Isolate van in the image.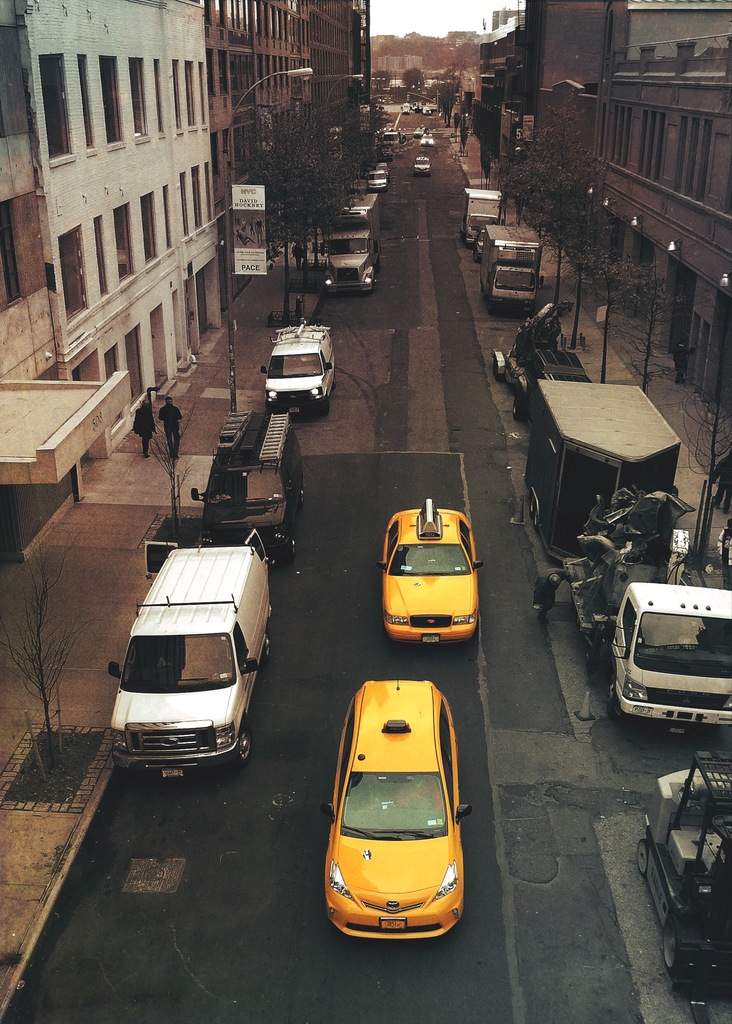
Isolated region: [left=188, top=406, right=305, bottom=560].
